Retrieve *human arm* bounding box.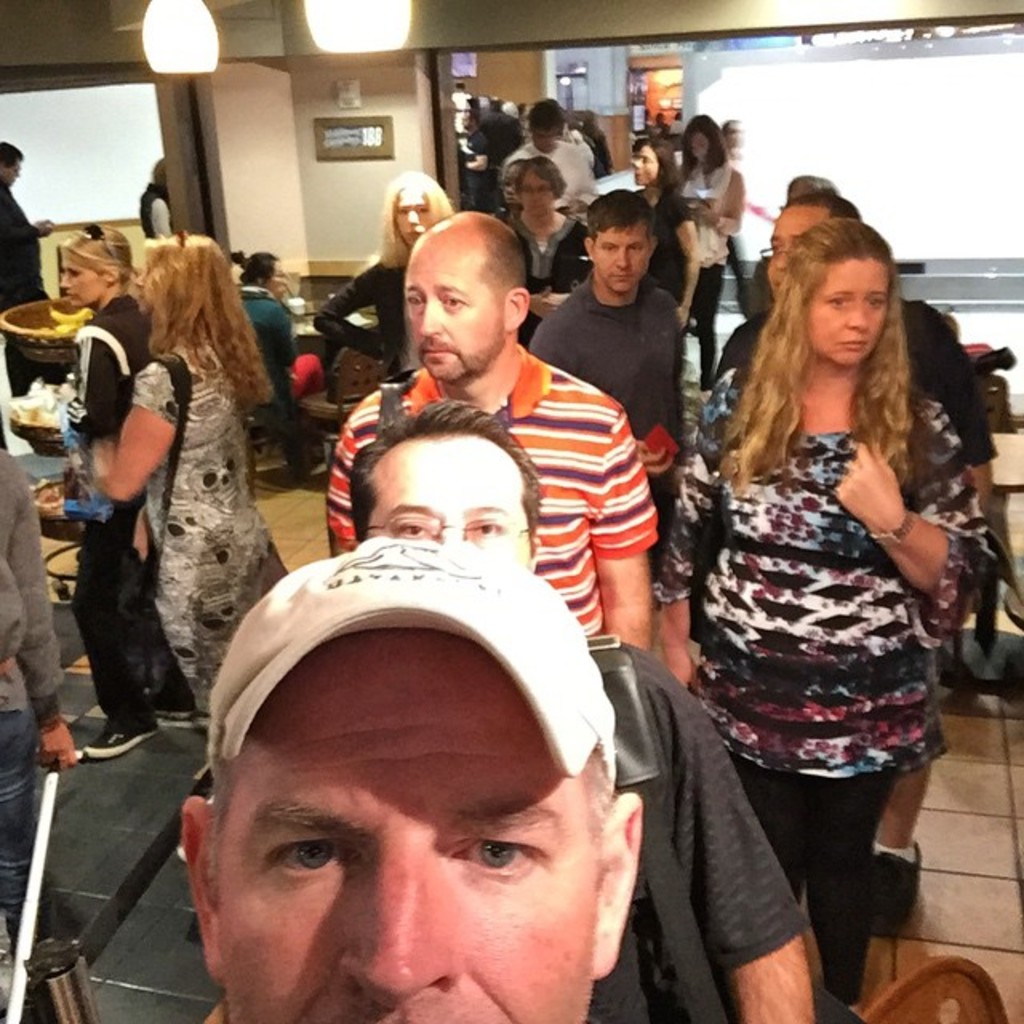
Bounding box: detection(94, 362, 232, 512).
